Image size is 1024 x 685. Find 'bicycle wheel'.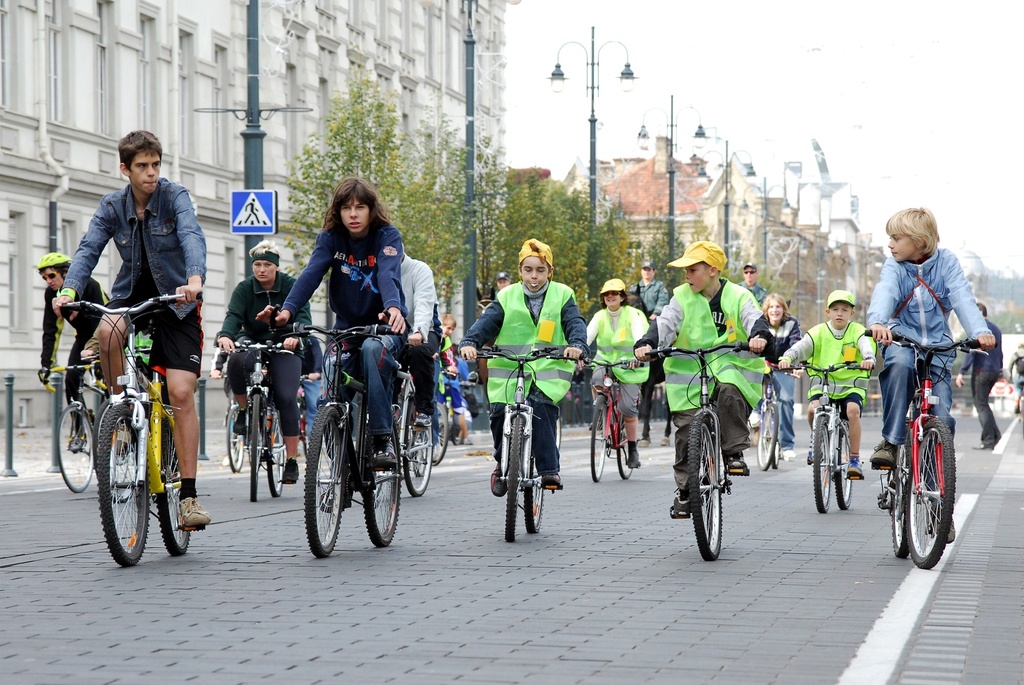
<region>81, 387, 162, 572</region>.
